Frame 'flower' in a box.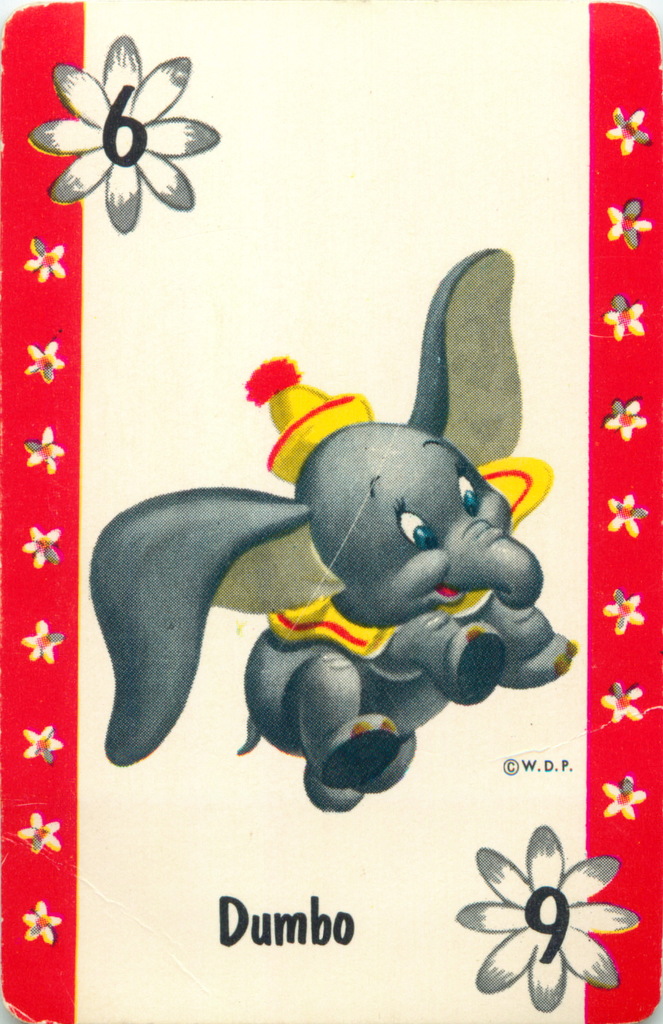
(left=23, top=899, right=69, bottom=951).
